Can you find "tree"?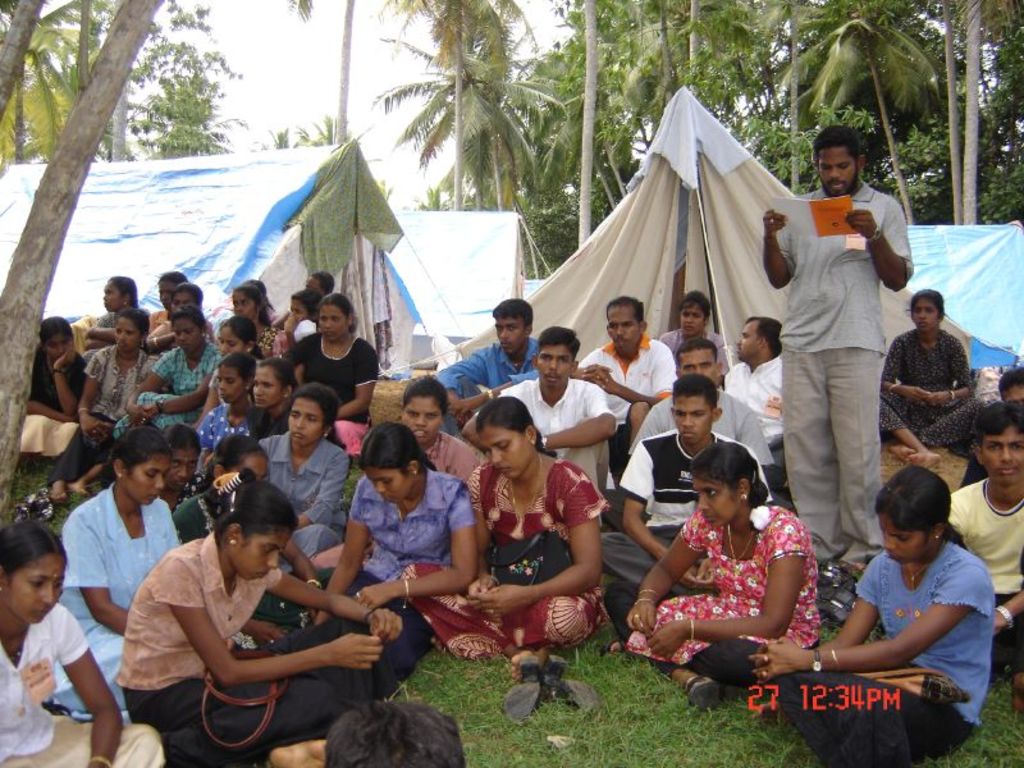
Yes, bounding box: box=[778, 14, 982, 180].
